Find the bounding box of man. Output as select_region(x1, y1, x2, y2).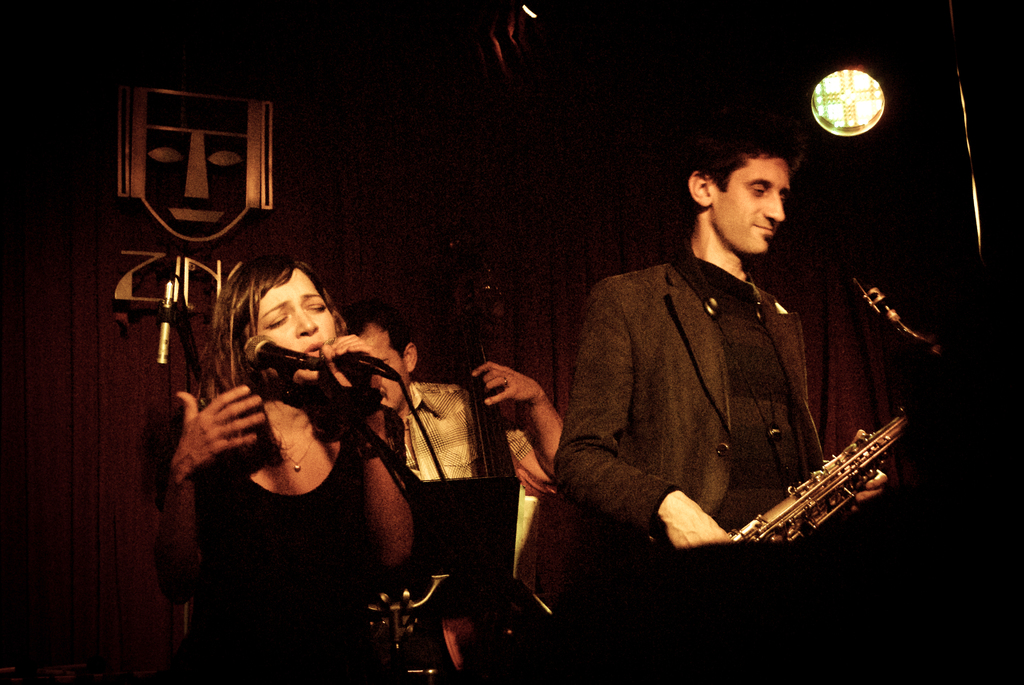
select_region(340, 301, 565, 508).
